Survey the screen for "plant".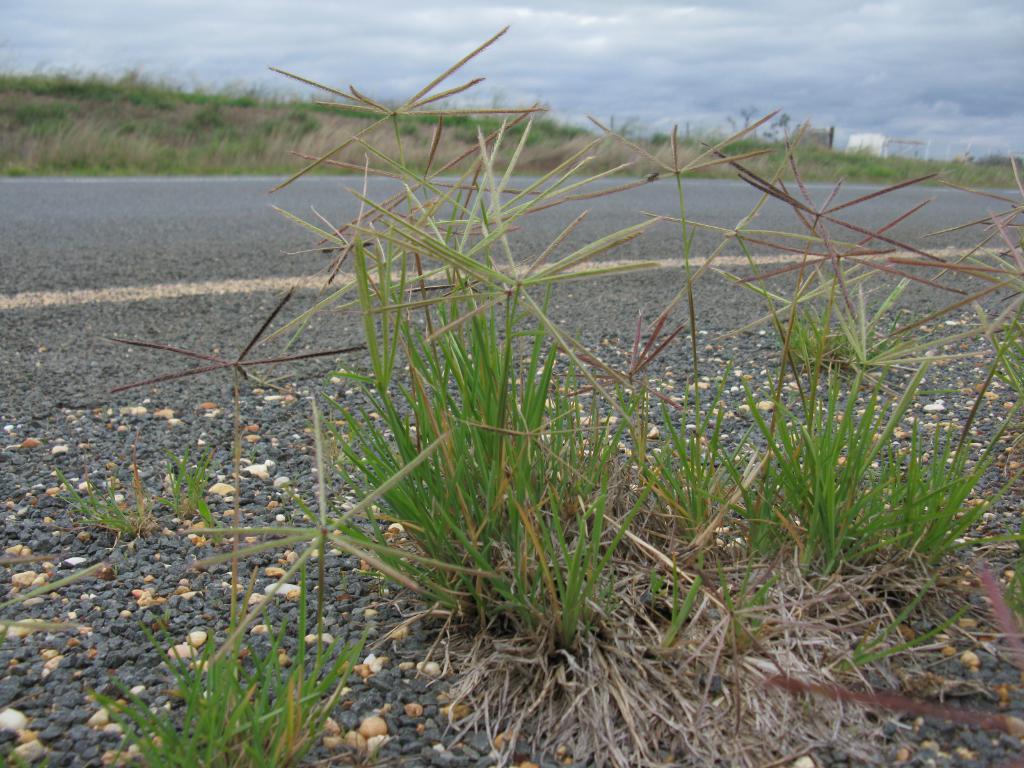
Survey found: {"left": 163, "top": 429, "right": 241, "bottom": 544}.
